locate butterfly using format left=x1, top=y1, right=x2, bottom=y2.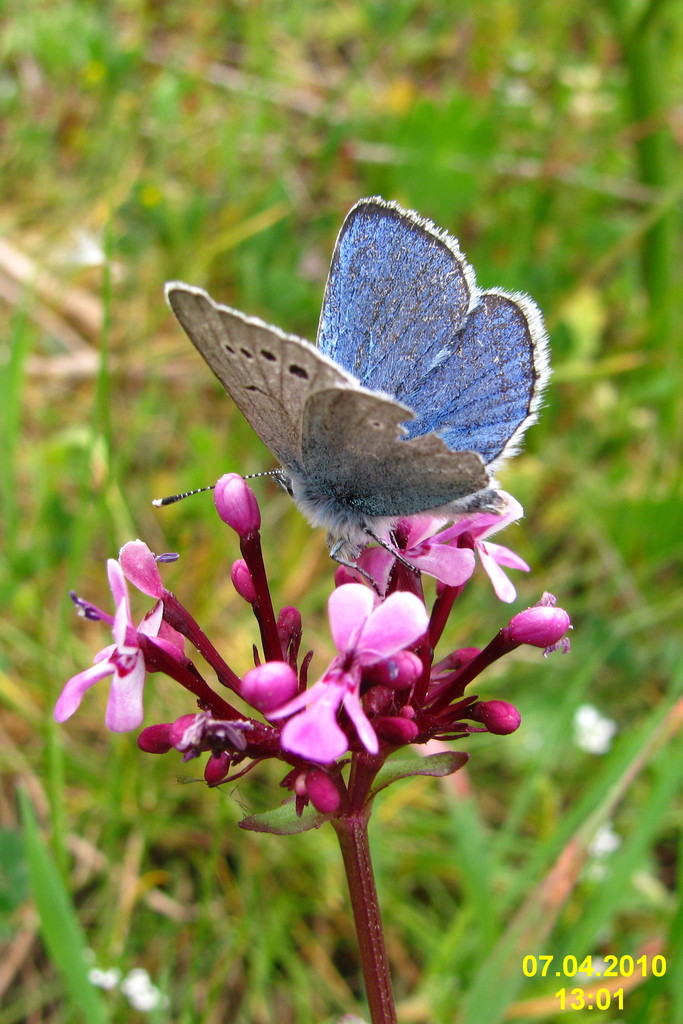
left=154, top=196, right=543, bottom=596.
